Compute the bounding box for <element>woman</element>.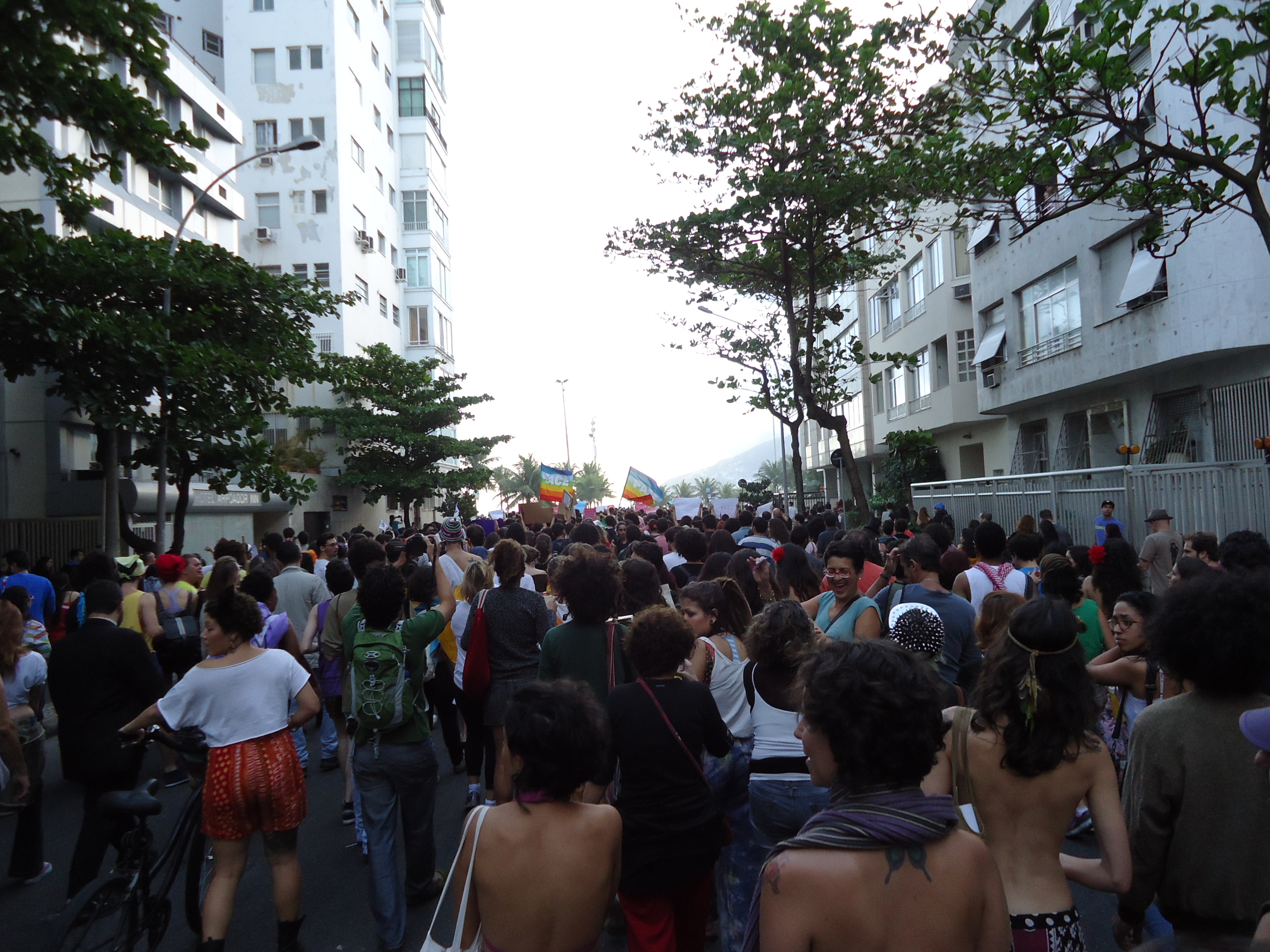
<region>221, 332, 309, 466</region>.
